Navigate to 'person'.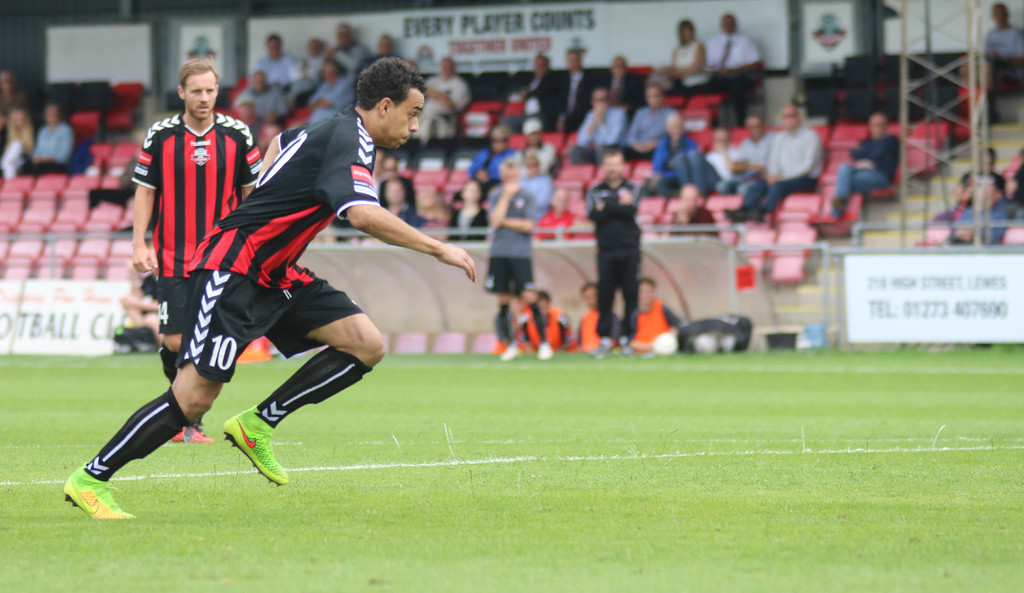
Navigation target: 133:48:252:337.
